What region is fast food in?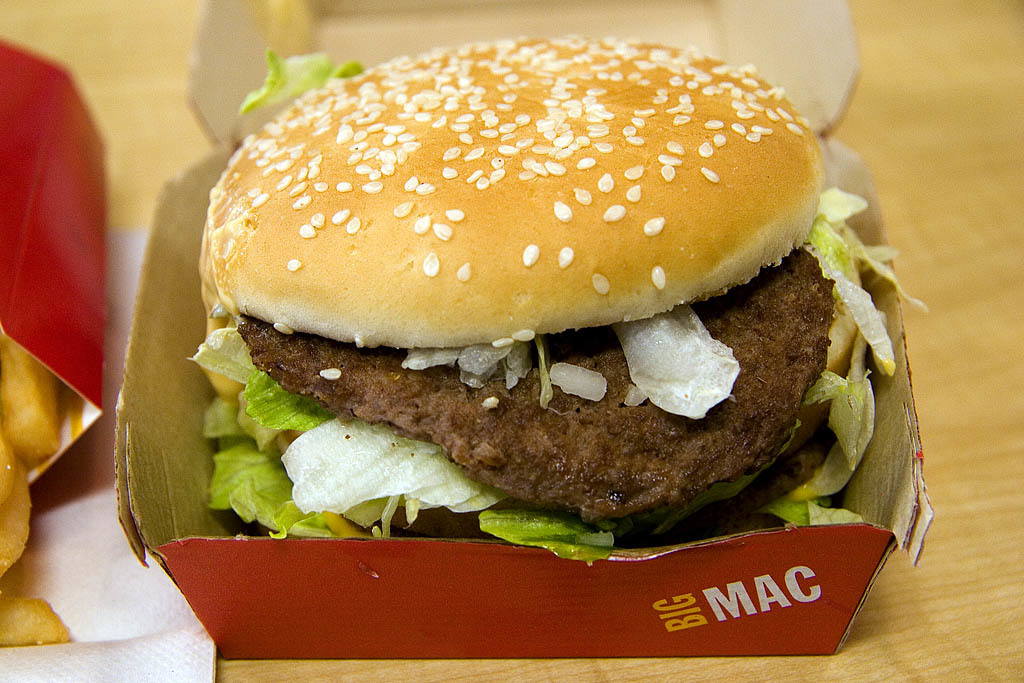
bbox(0, 324, 68, 637).
